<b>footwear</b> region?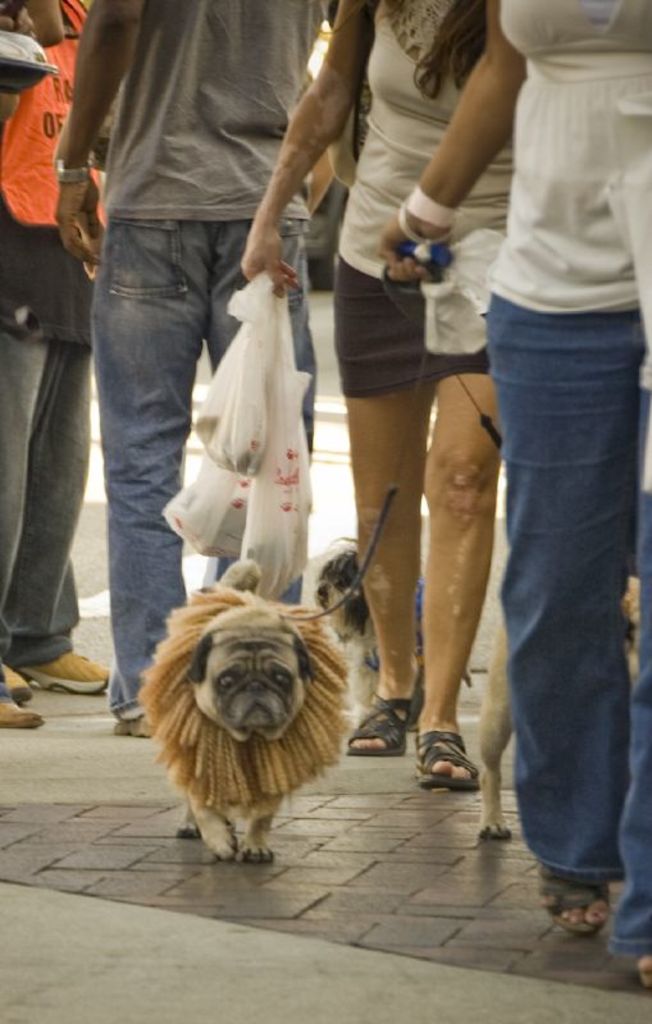
box=[640, 950, 651, 986]
